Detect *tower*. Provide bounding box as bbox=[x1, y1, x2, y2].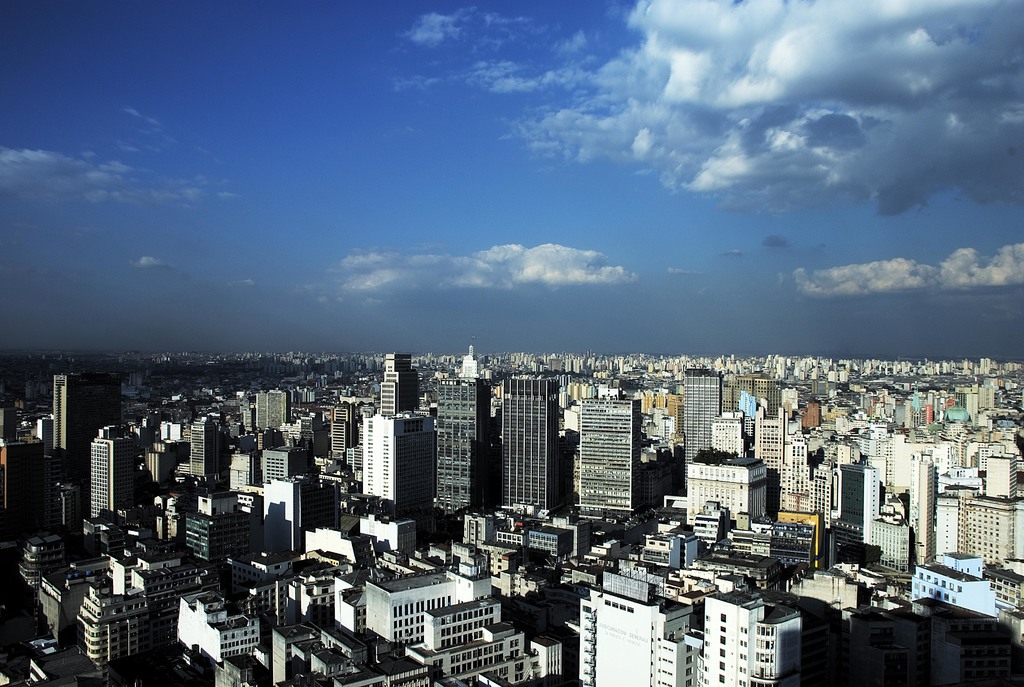
bbox=[772, 393, 829, 554].
